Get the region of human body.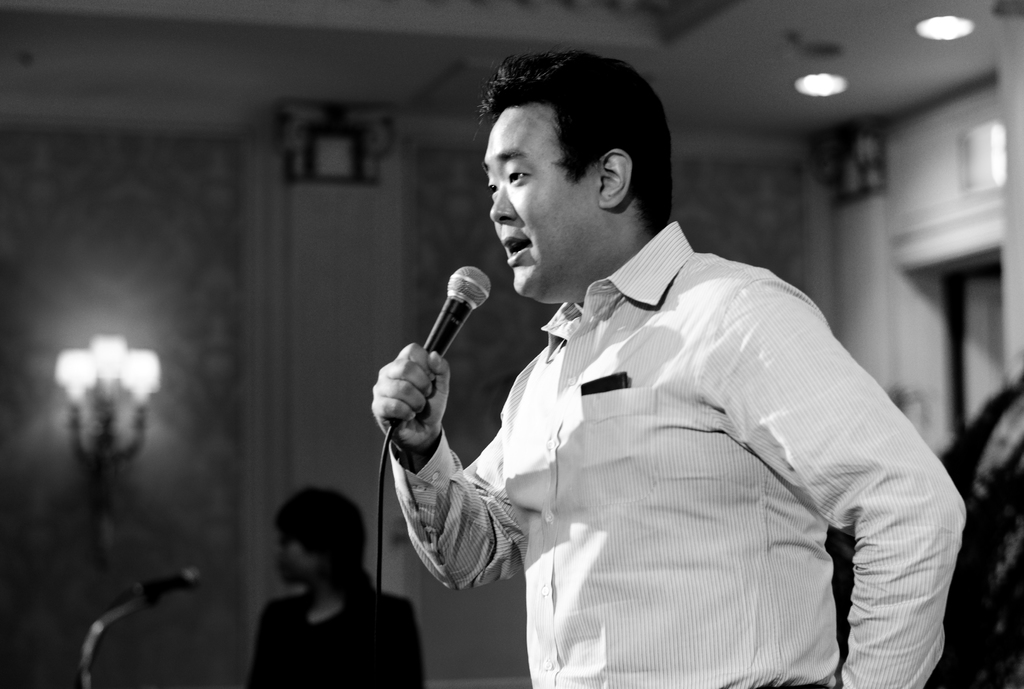
<region>229, 478, 396, 686</region>.
